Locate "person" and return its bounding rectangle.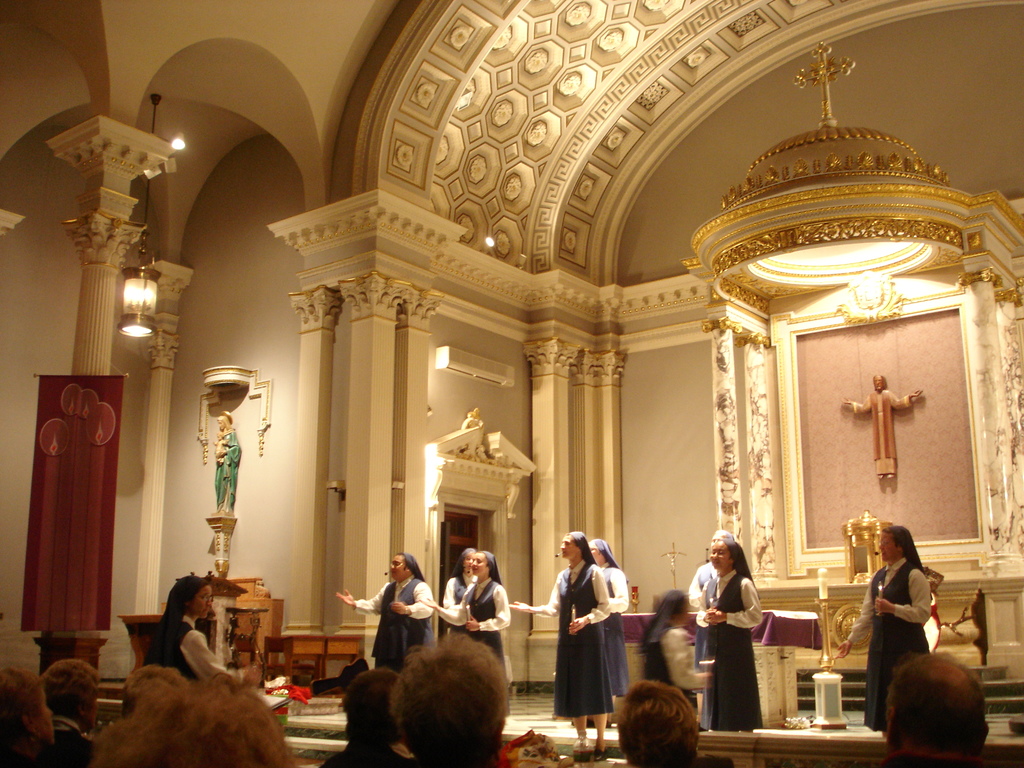
BBox(705, 535, 766, 689).
